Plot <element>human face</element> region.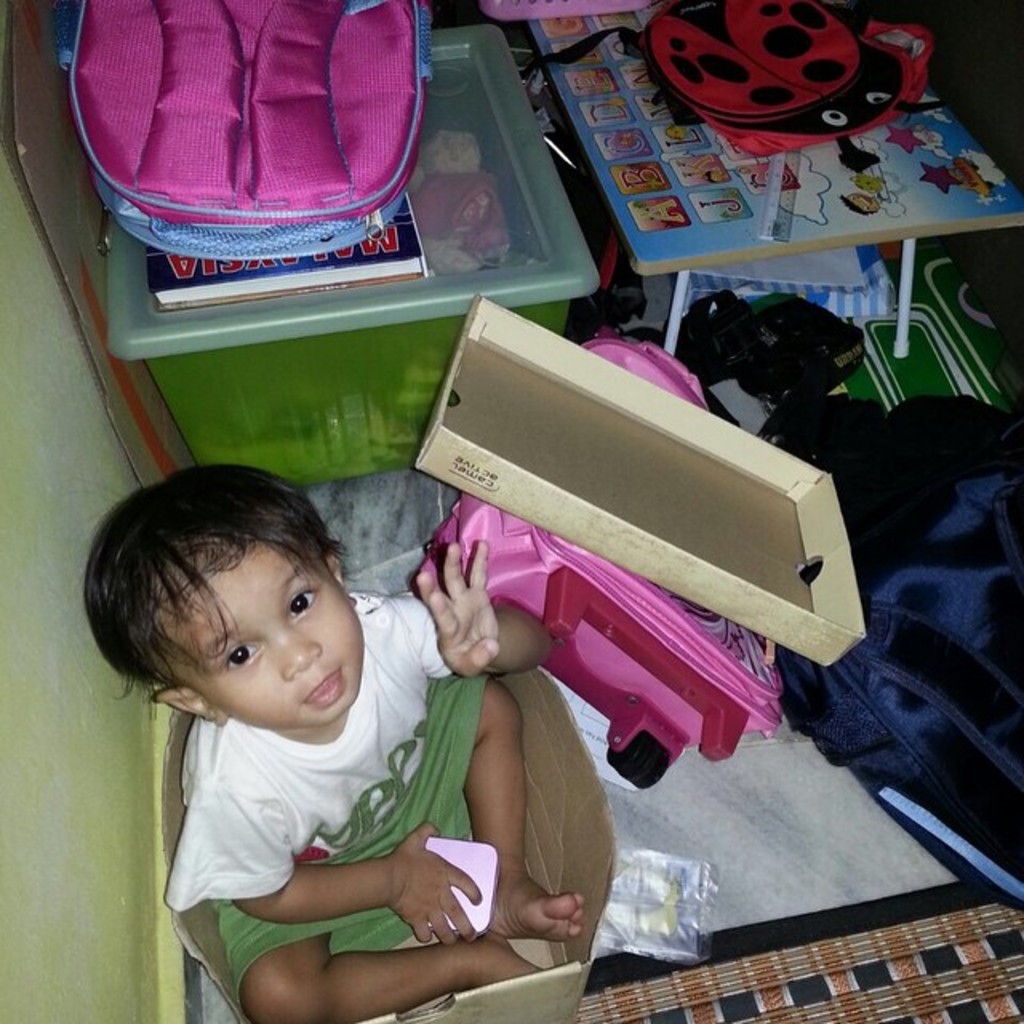
Plotted at 168:539:365:728.
